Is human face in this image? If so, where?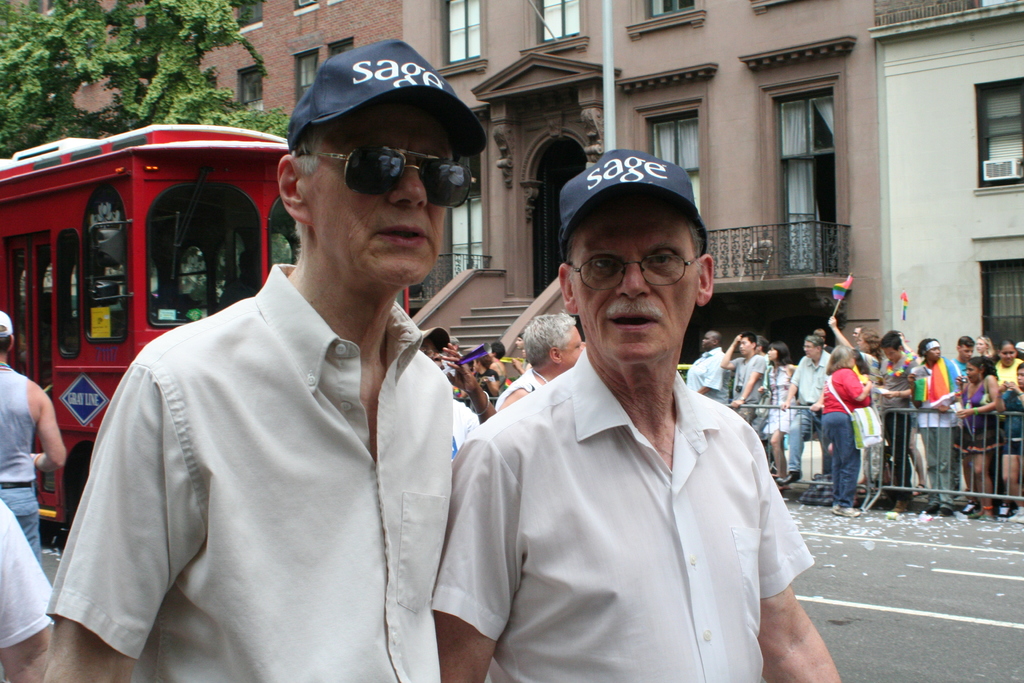
Yes, at detection(962, 344, 977, 360).
